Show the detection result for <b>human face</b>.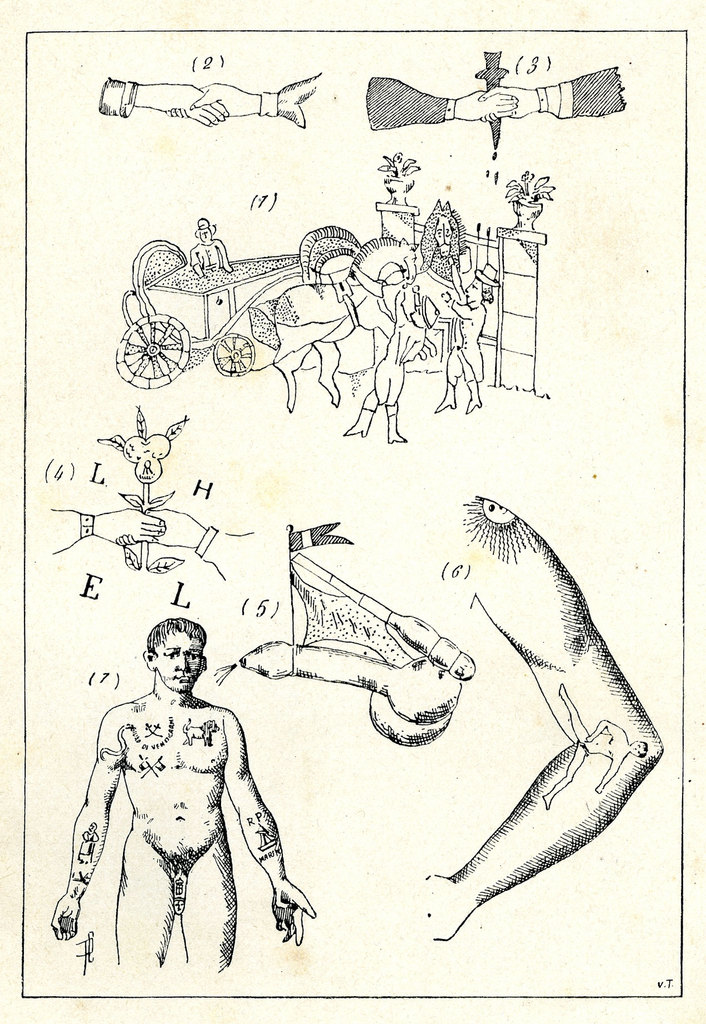
bbox=(156, 637, 202, 689).
